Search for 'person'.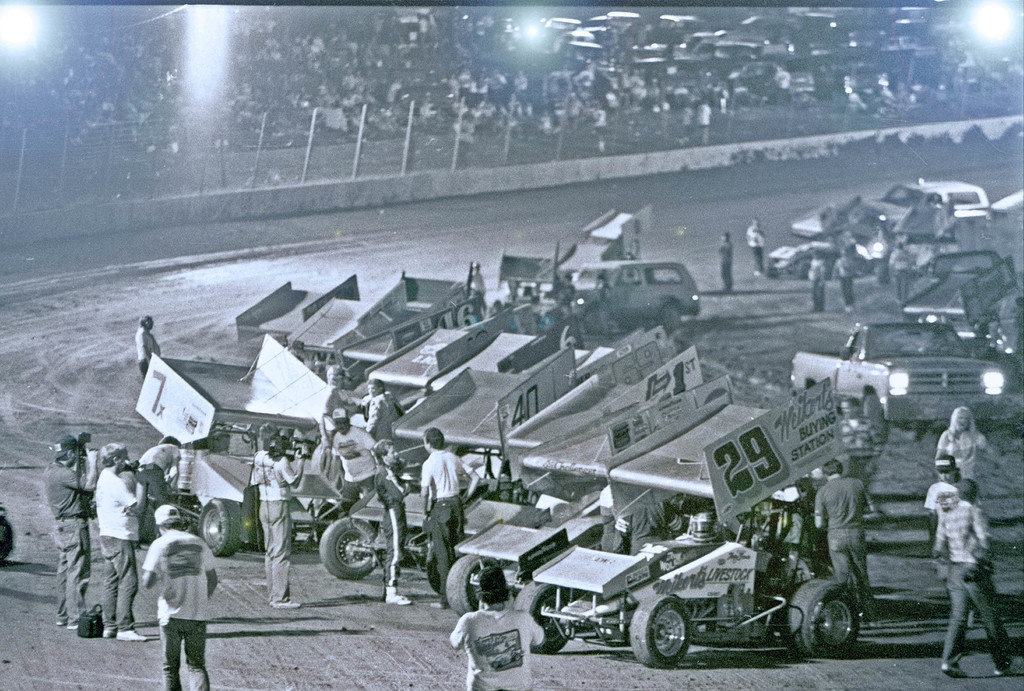
Found at region(322, 406, 379, 505).
